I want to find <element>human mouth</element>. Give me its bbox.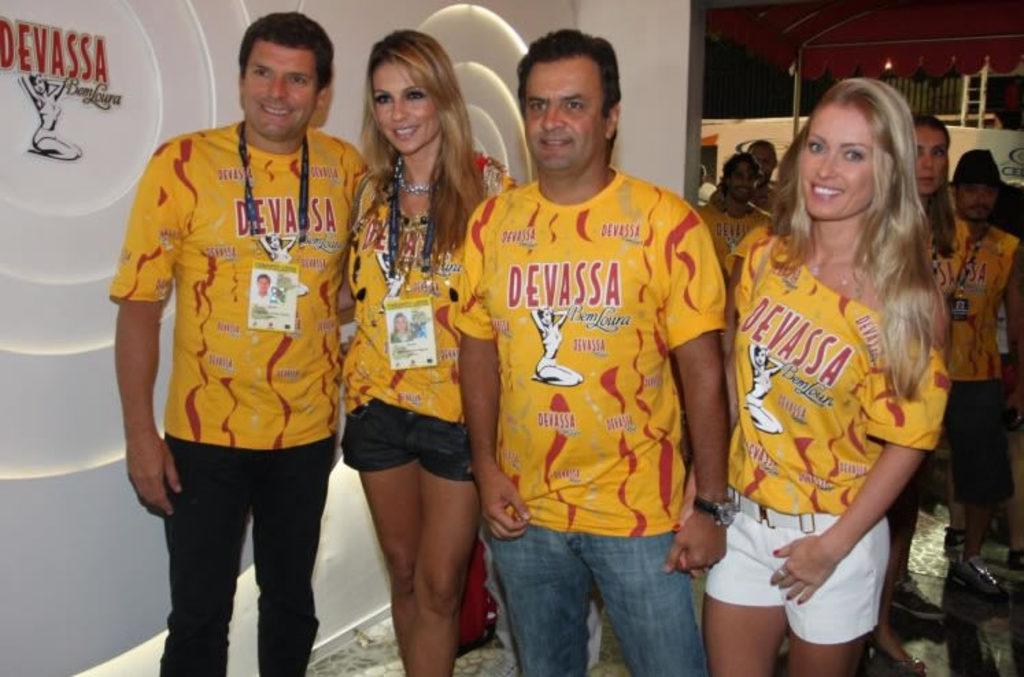
left=391, top=121, right=422, bottom=134.
